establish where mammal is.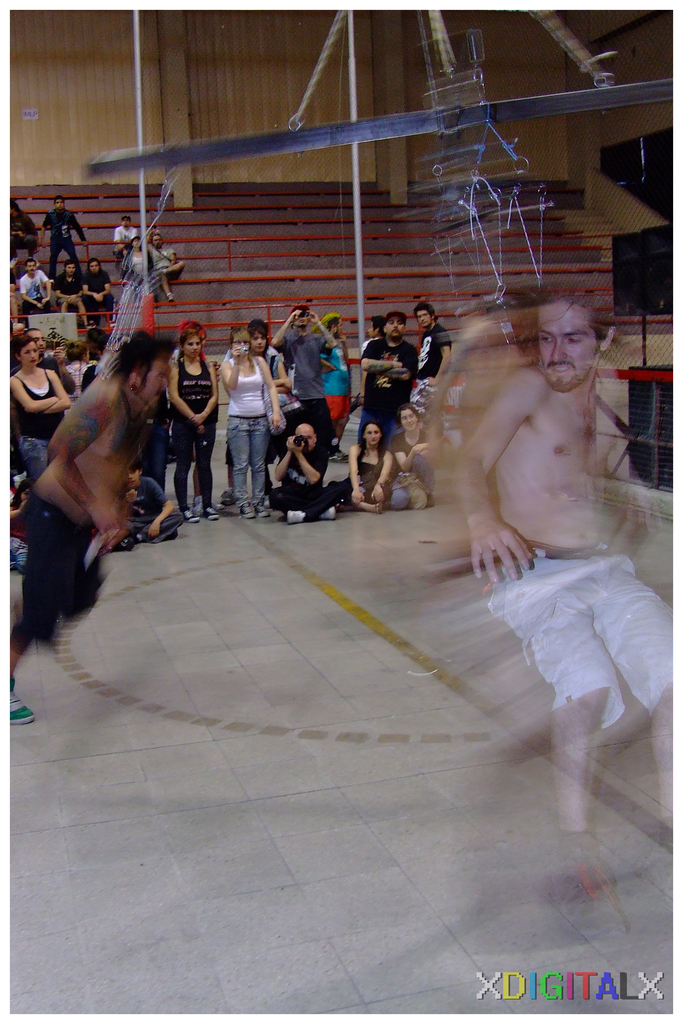
Established at left=359, top=312, right=415, bottom=445.
